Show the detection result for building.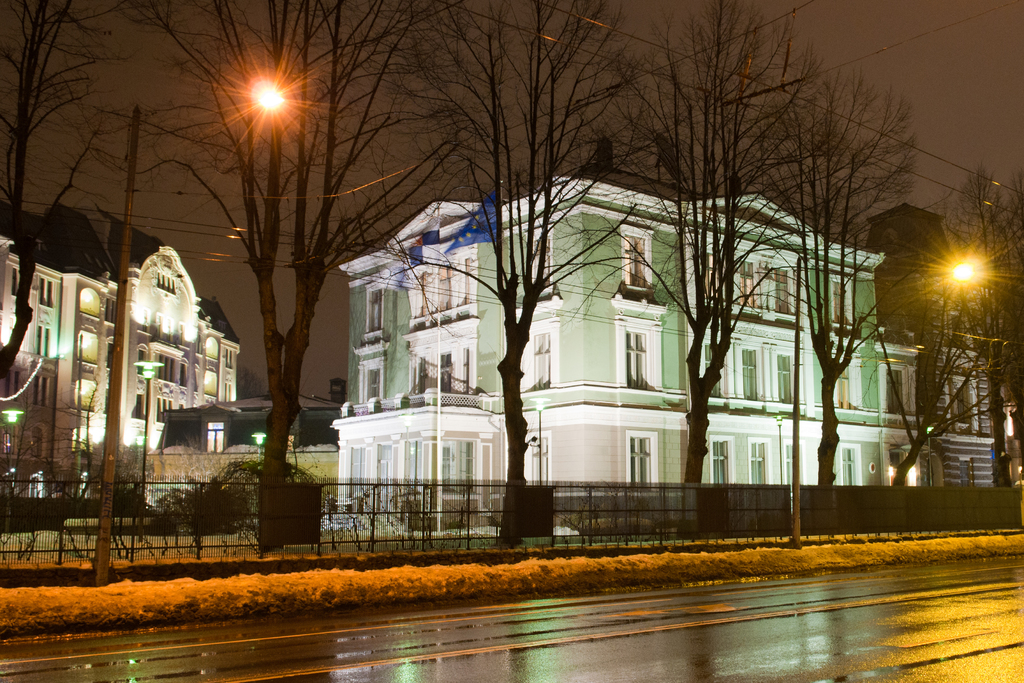
331/163/923/520.
